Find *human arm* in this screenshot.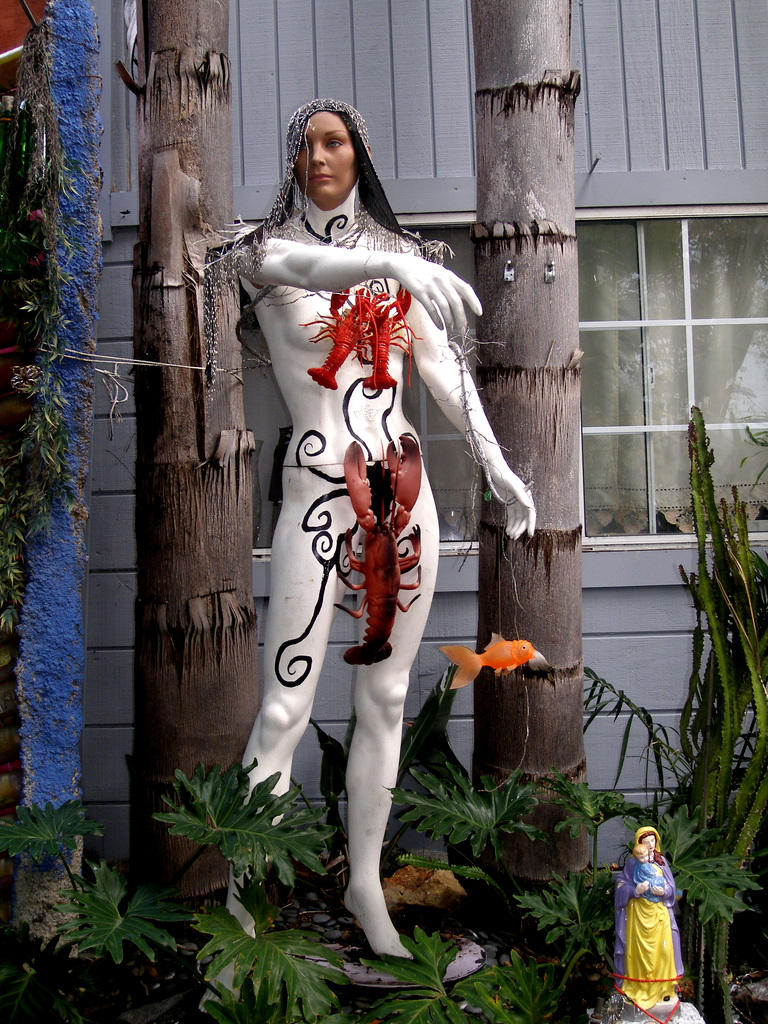
The bounding box for *human arm* is (left=404, top=289, right=539, bottom=540).
